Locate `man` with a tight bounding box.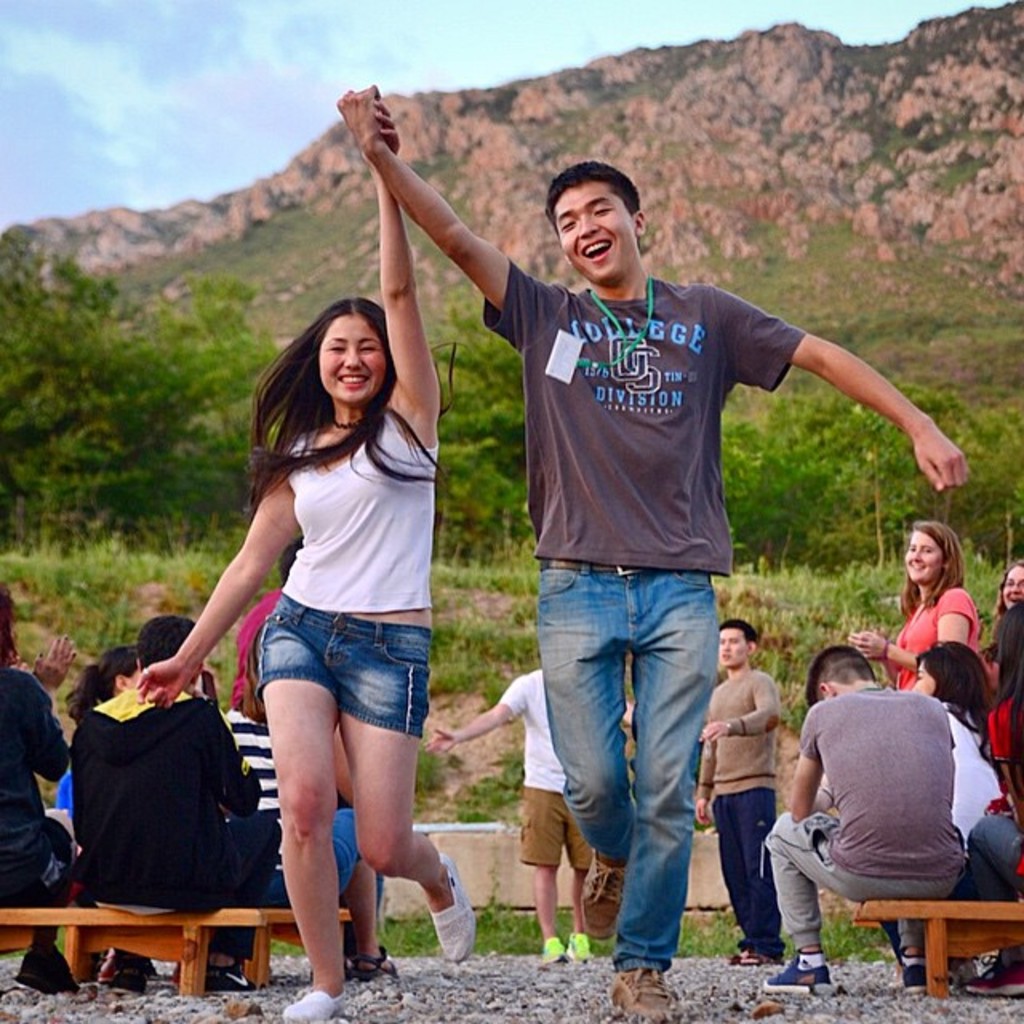
792/637/992/976.
